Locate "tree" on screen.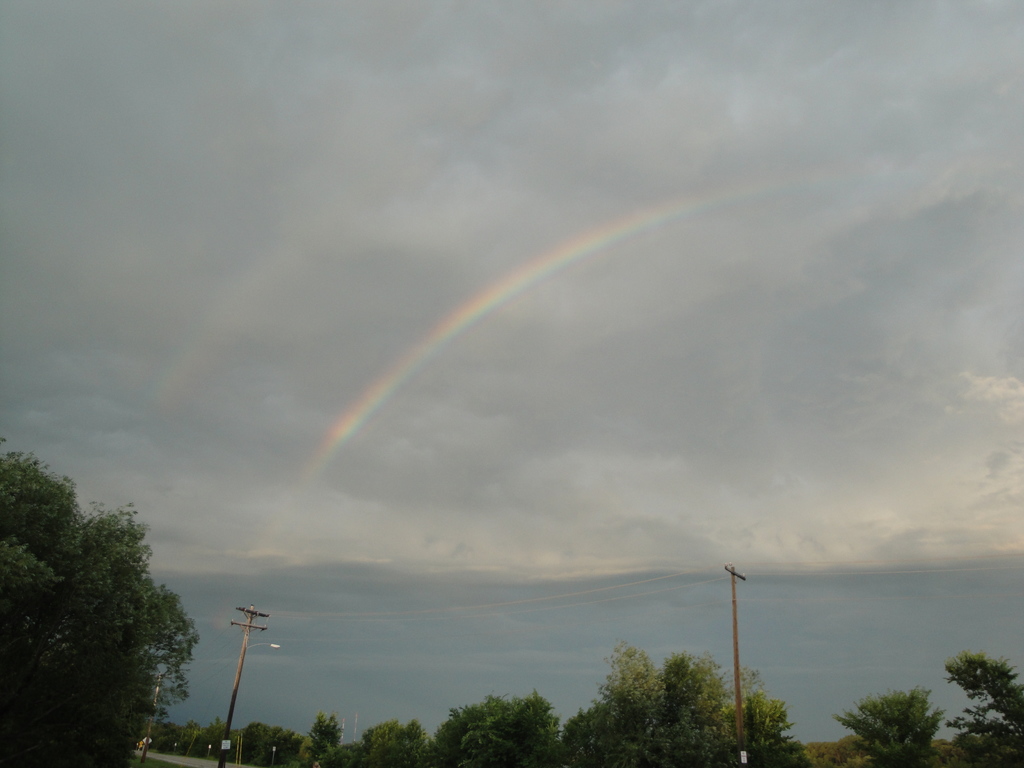
On screen at BBox(833, 691, 970, 766).
